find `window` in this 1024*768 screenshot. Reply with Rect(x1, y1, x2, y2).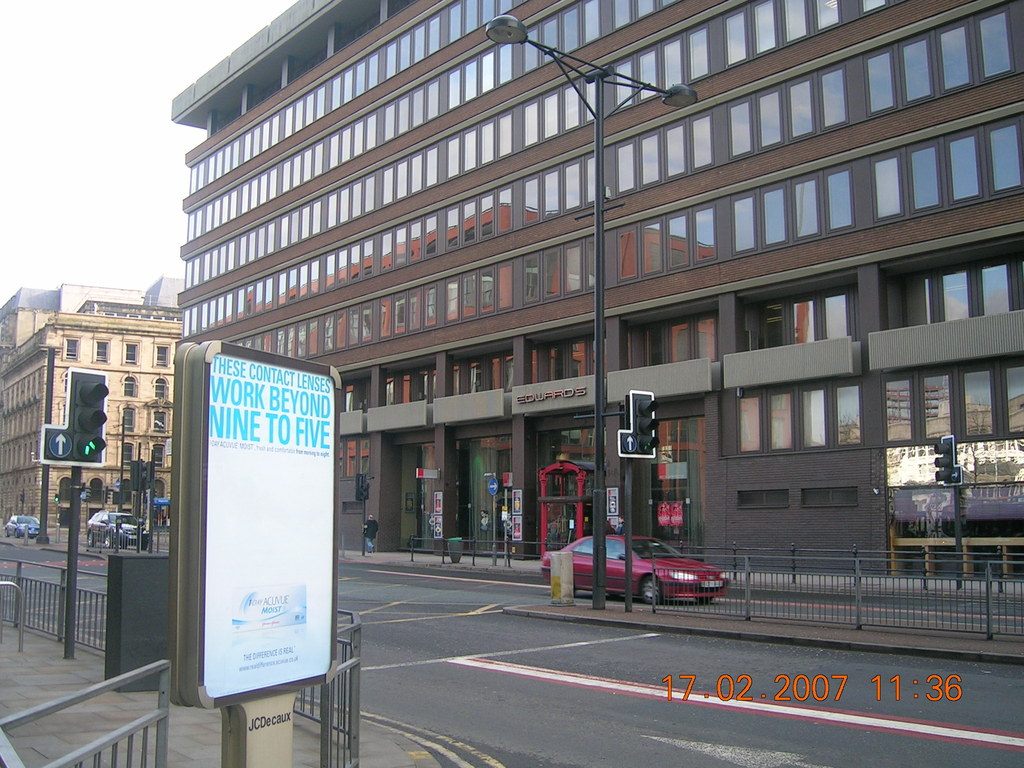
Rect(156, 381, 167, 397).
